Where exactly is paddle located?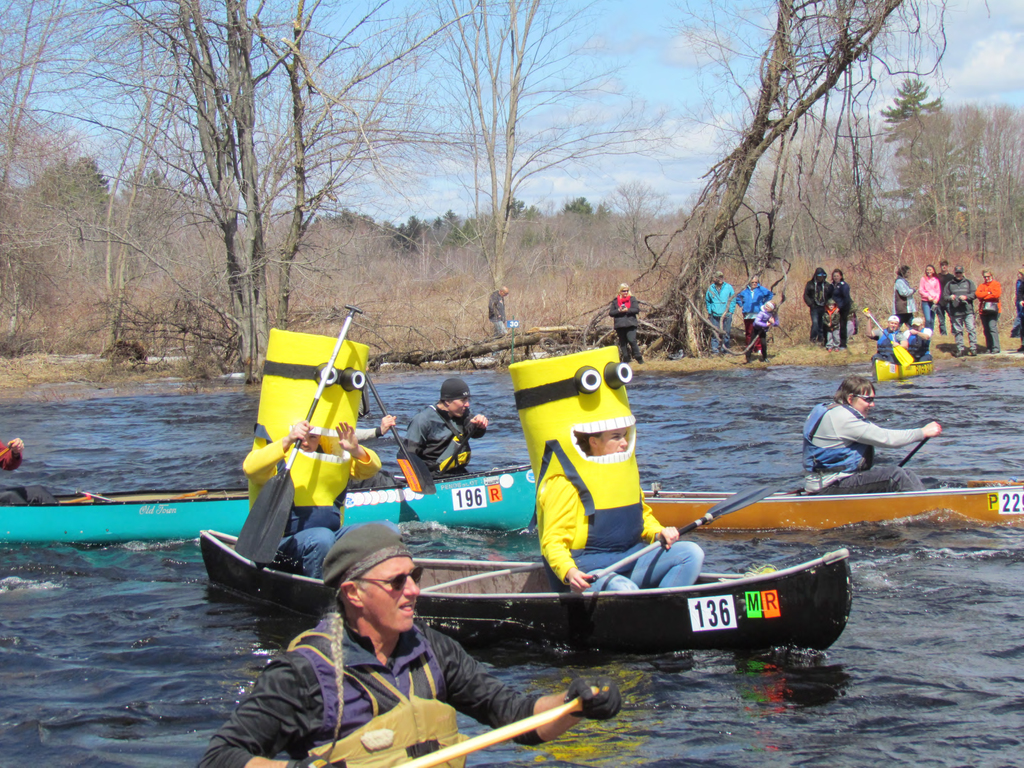
Its bounding box is box(366, 371, 435, 493).
